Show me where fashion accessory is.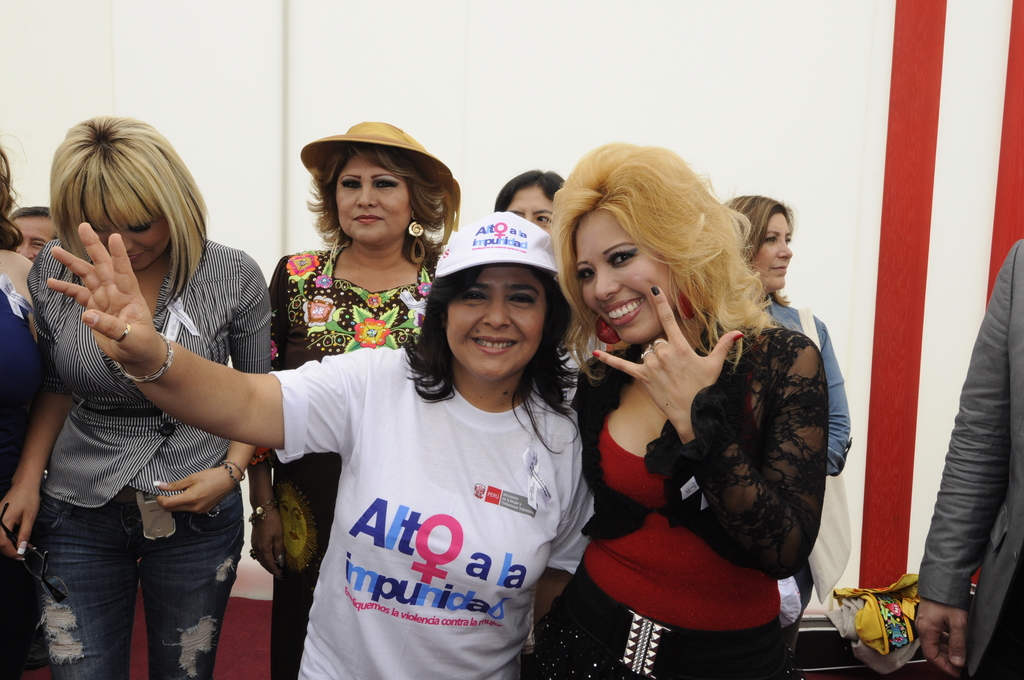
fashion accessory is at (x1=437, y1=213, x2=559, y2=276).
